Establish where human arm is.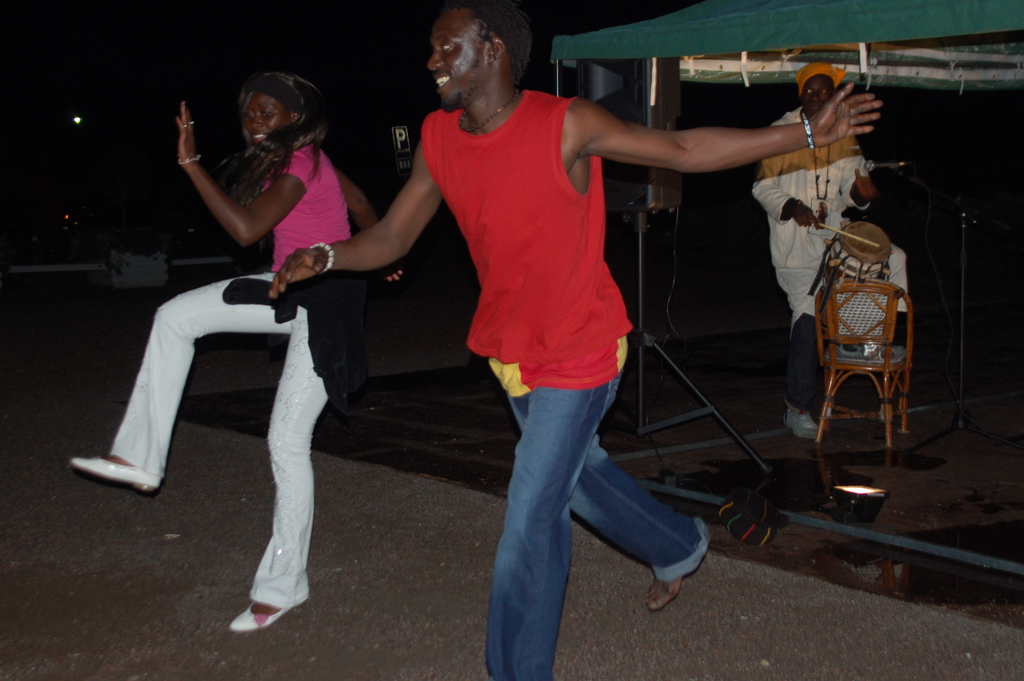
Established at BBox(269, 115, 476, 307).
